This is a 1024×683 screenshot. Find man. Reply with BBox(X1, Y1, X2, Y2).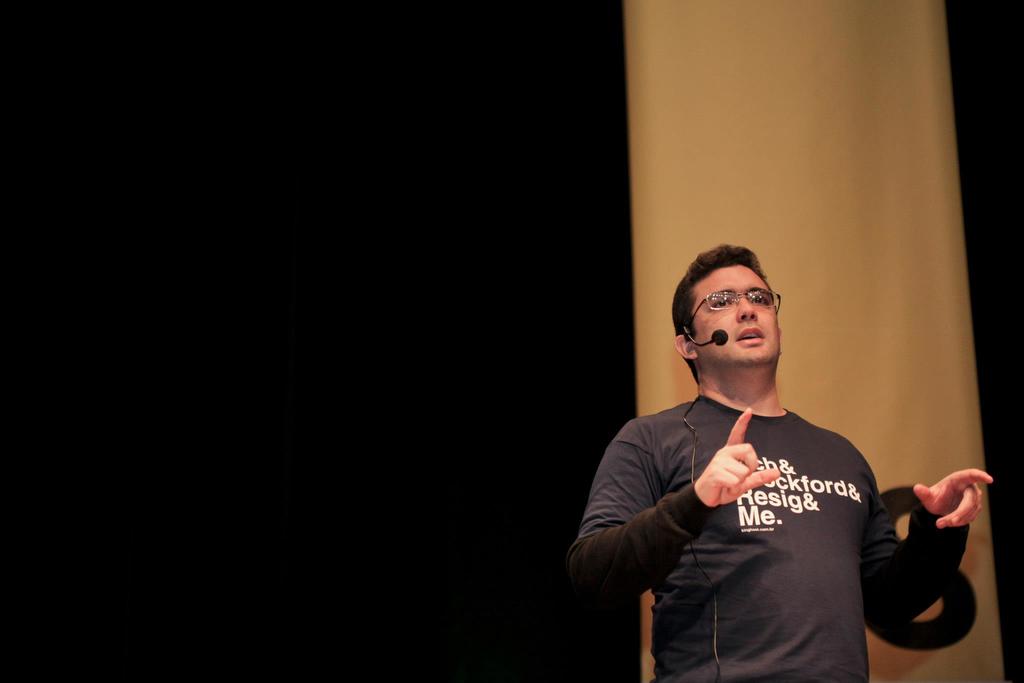
BBox(595, 252, 930, 676).
